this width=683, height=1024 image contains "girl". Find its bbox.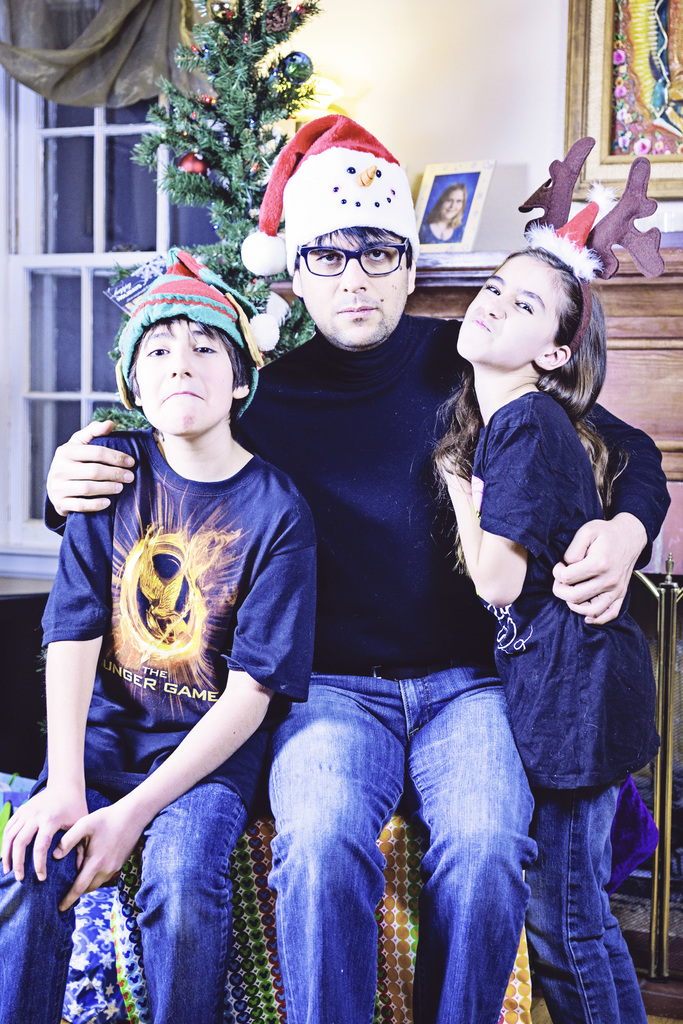
pyautogui.locateOnScreen(422, 182, 467, 244).
